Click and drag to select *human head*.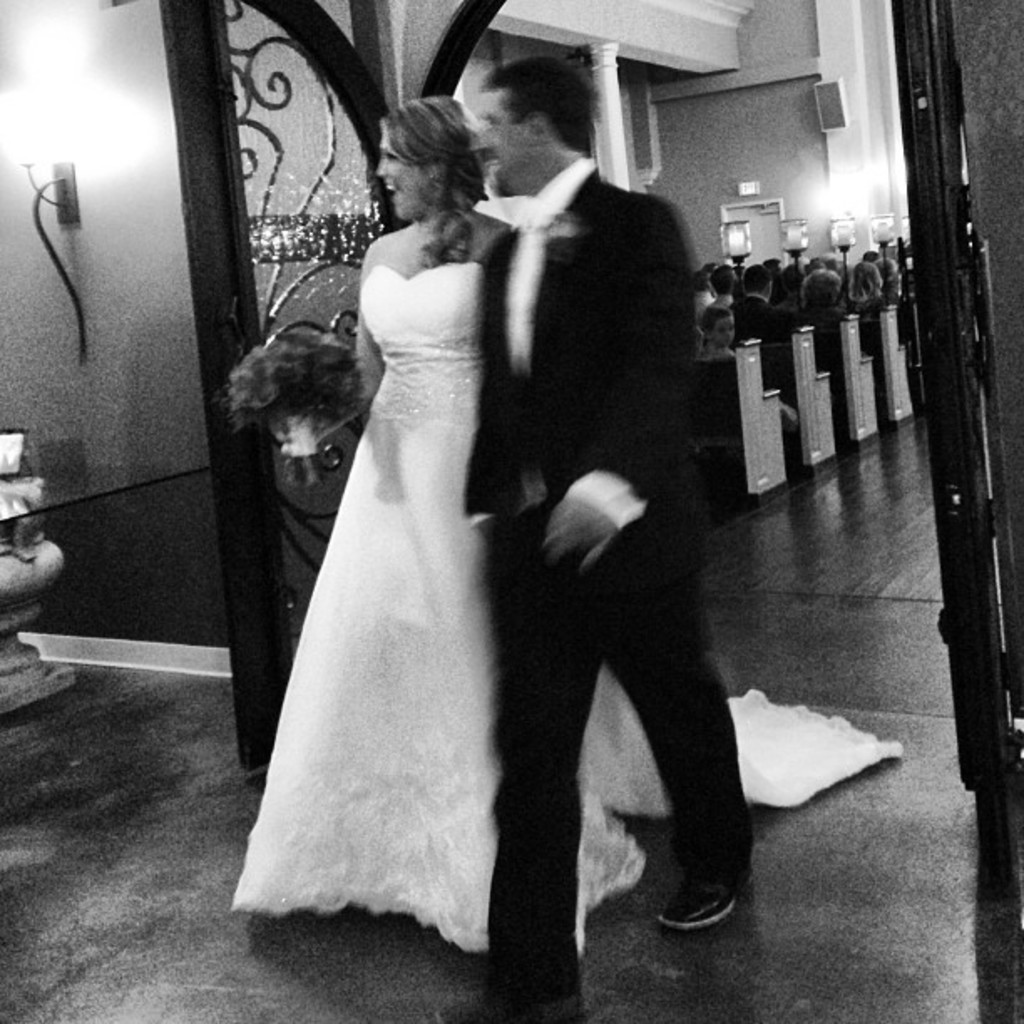
Selection: x1=815 y1=254 x2=830 y2=266.
